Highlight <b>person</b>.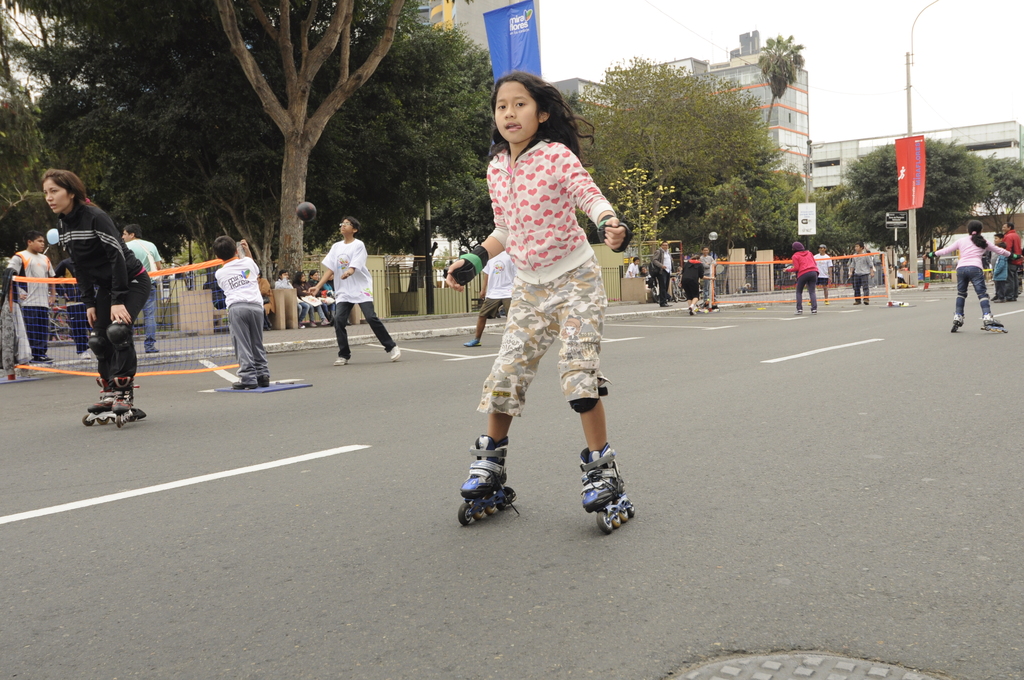
Highlighted region: {"left": 307, "top": 216, "right": 404, "bottom": 368}.
